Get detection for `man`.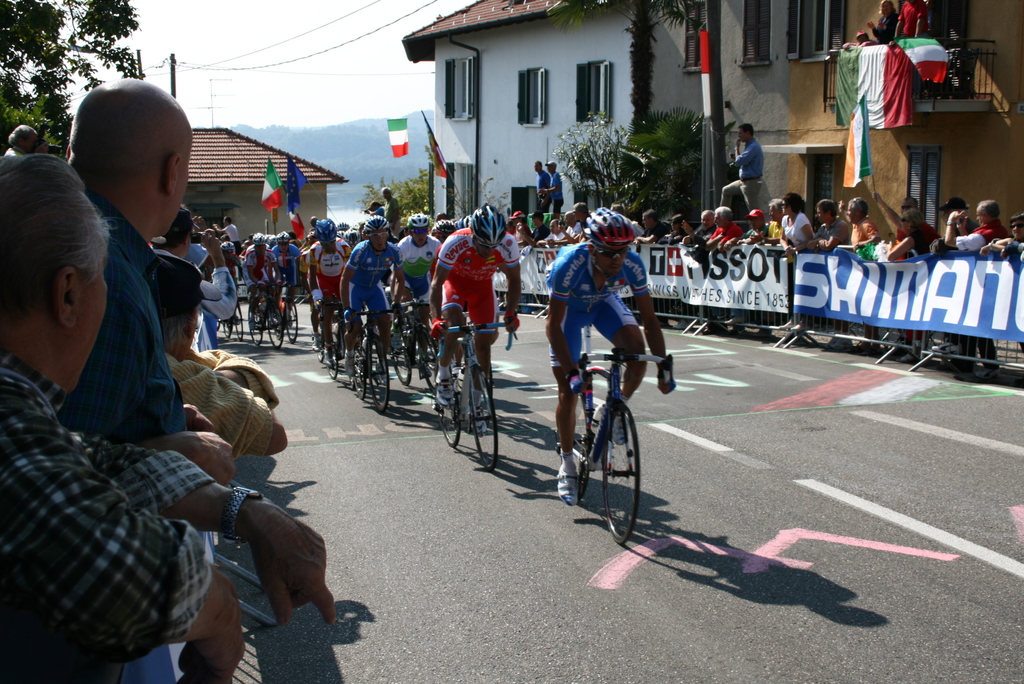
Detection: (x1=243, y1=232, x2=272, y2=316).
